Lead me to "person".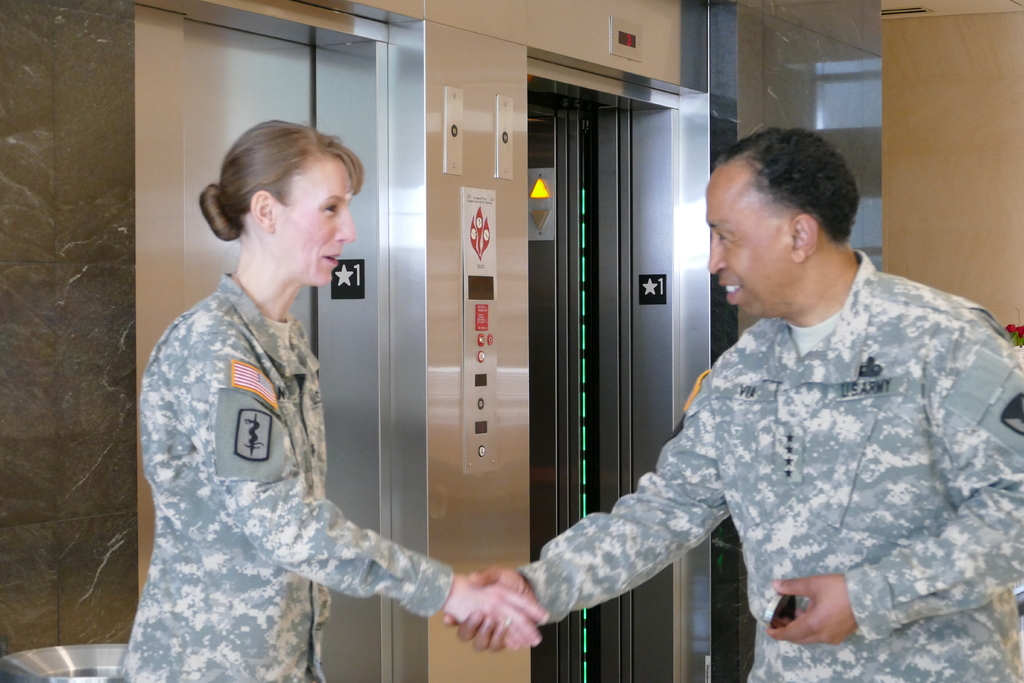
Lead to pyautogui.locateOnScreen(532, 130, 982, 646).
